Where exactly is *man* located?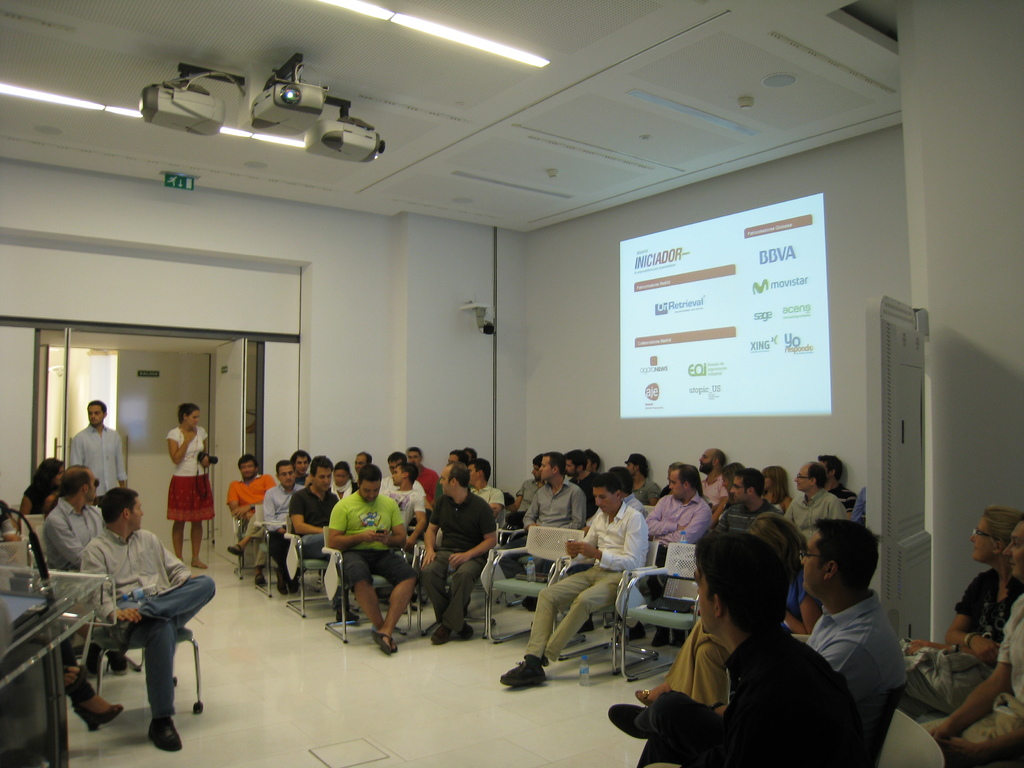
Its bounding box is <box>918,525,1023,767</box>.
